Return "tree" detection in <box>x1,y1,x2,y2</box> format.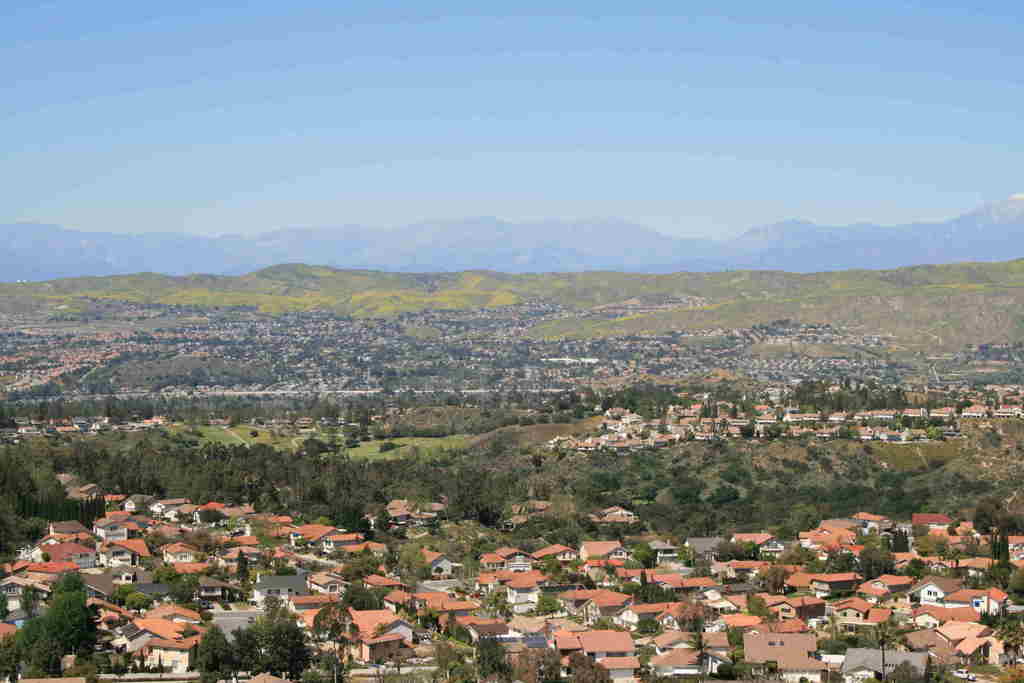
<box>914,532,952,554</box>.
